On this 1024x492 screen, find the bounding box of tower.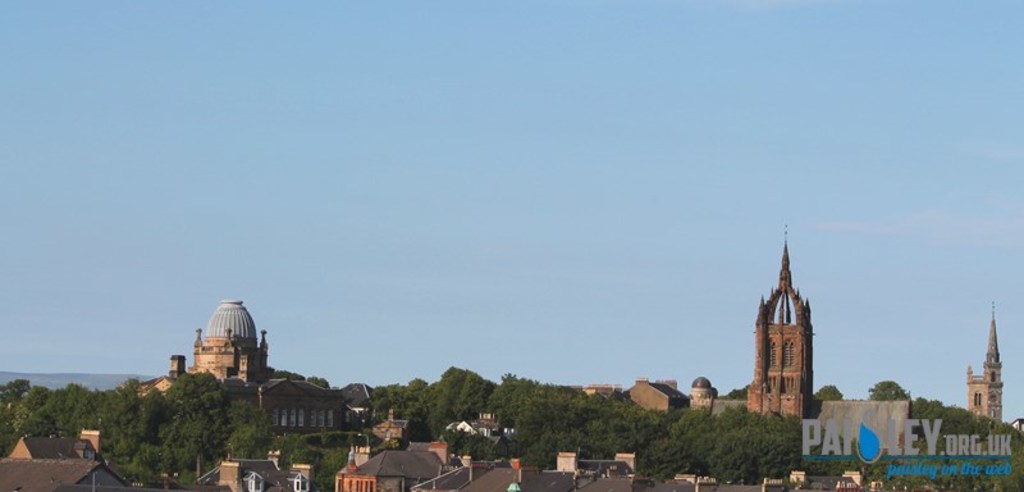
Bounding box: locate(966, 324, 997, 419).
